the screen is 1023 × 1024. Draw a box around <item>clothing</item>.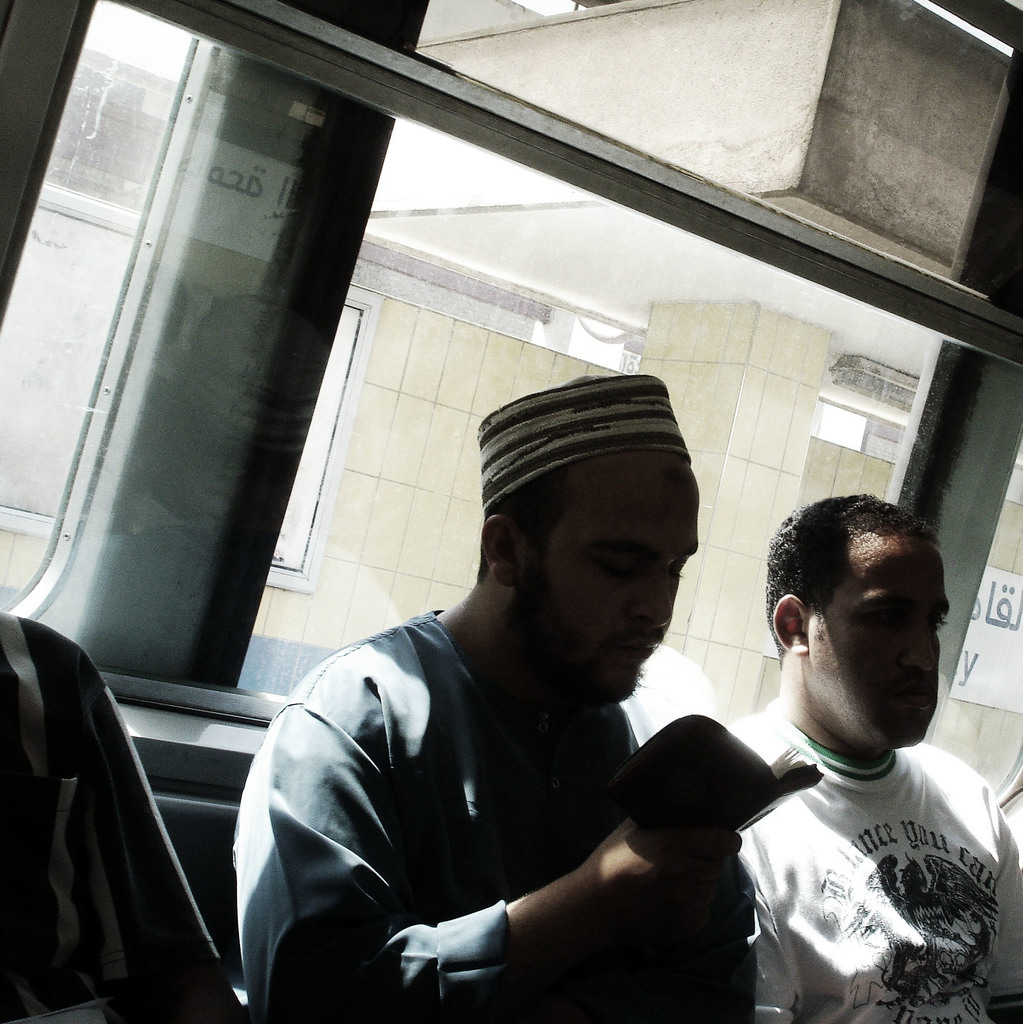
box=[716, 692, 1022, 1023].
